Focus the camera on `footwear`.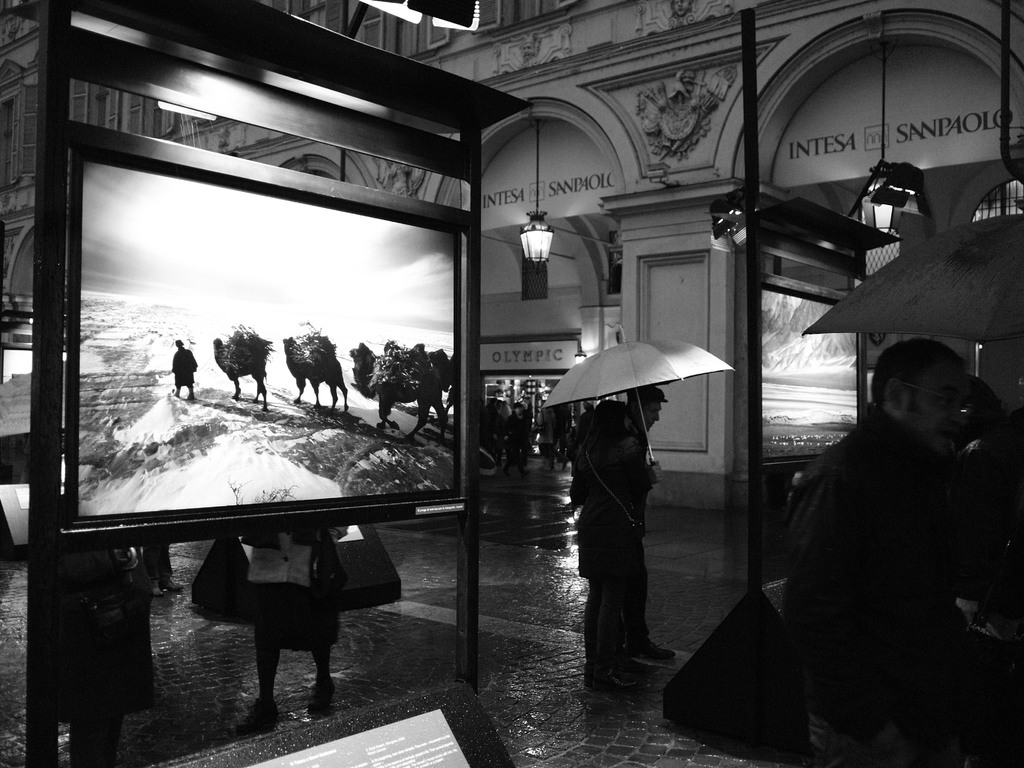
Focus region: bbox(160, 579, 186, 591).
